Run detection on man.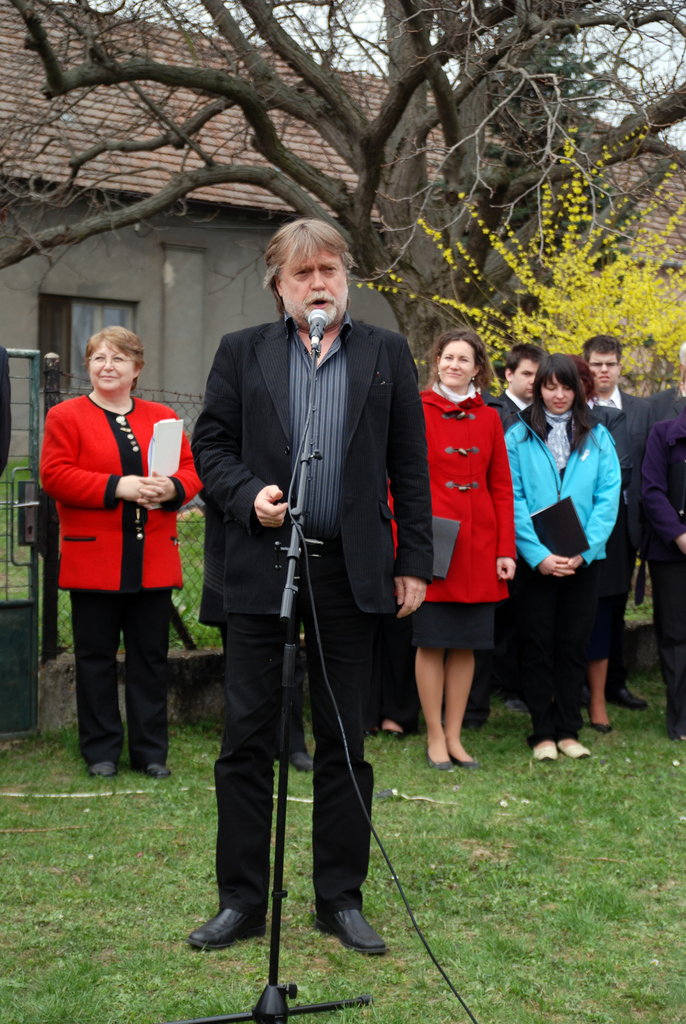
Result: bbox=(498, 340, 548, 715).
